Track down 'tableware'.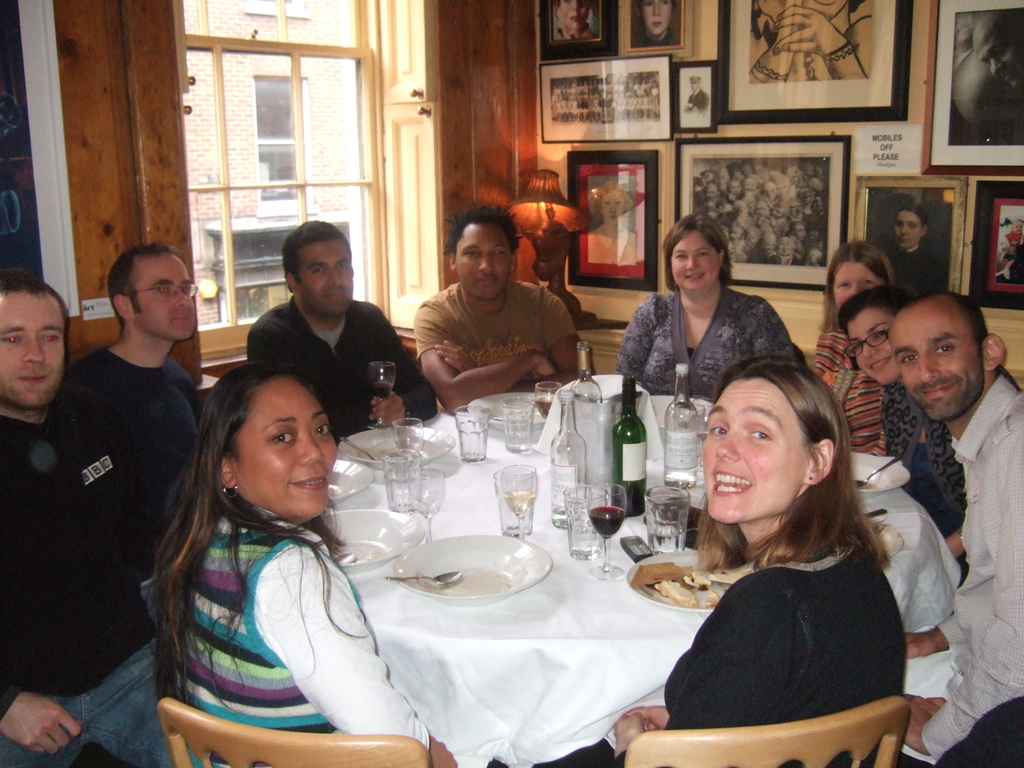
Tracked to 641,482,690,557.
